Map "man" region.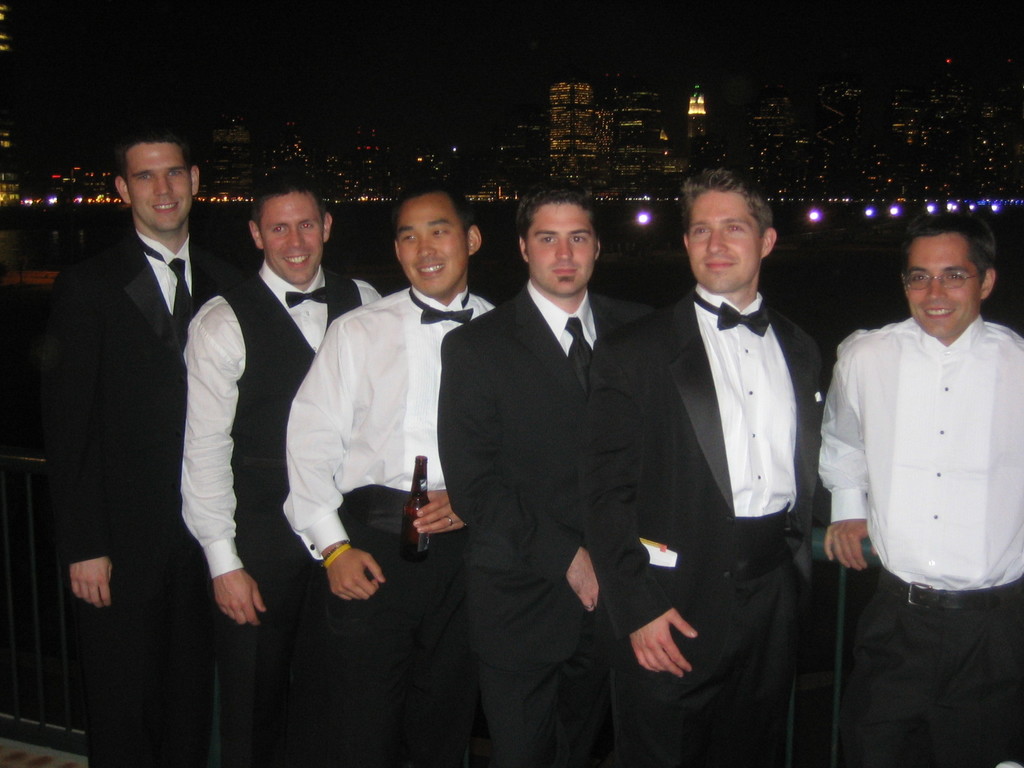
Mapped to x1=175 y1=180 x2=379 y2=767.
